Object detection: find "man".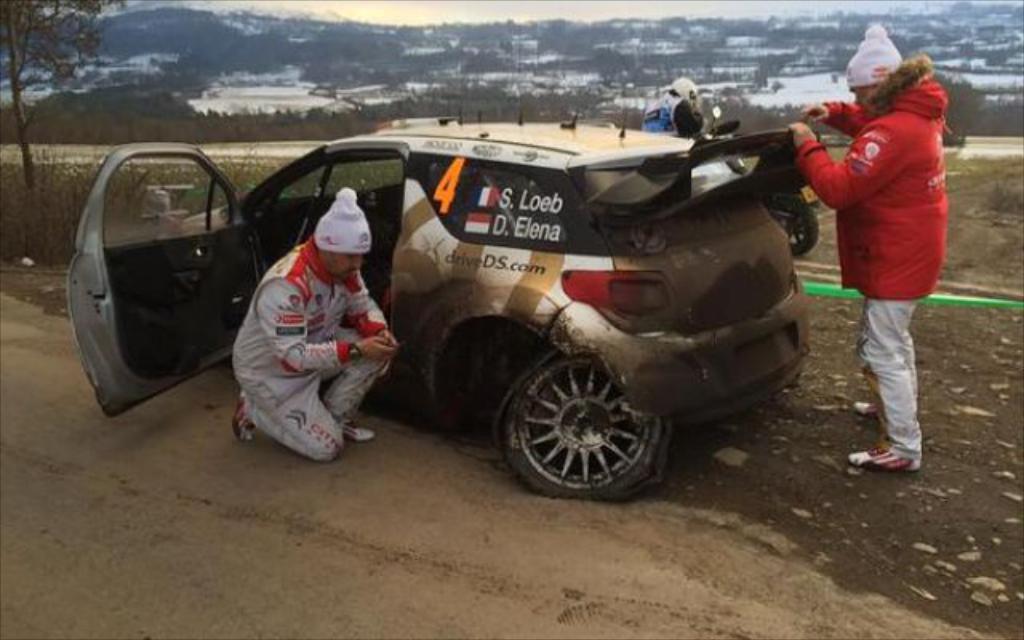
645/75/699/136.
